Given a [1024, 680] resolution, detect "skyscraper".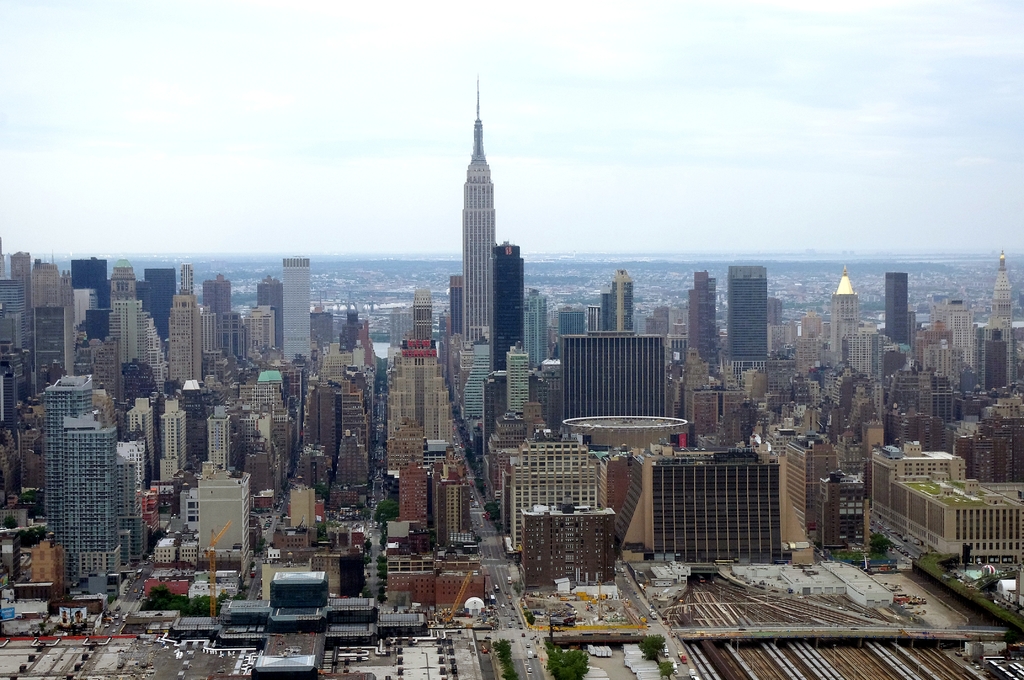
[left=244, top=306, right=278, bottom=360].
